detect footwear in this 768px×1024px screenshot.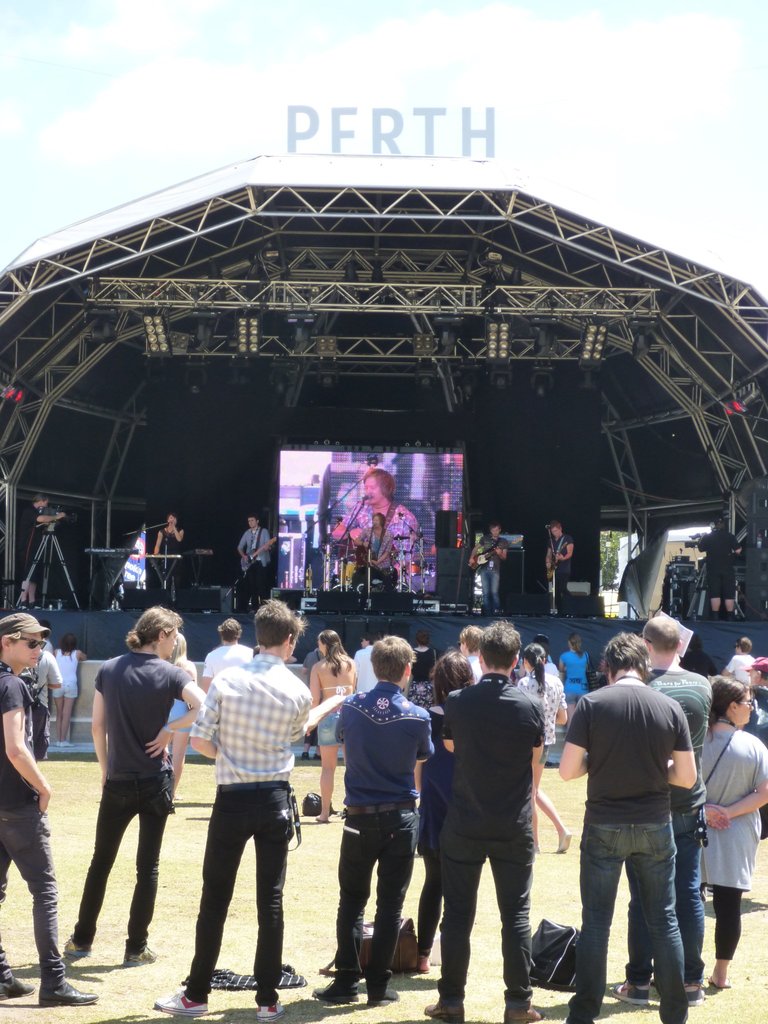
Detection: <region>422, 1001, 465, 1023</region>.
